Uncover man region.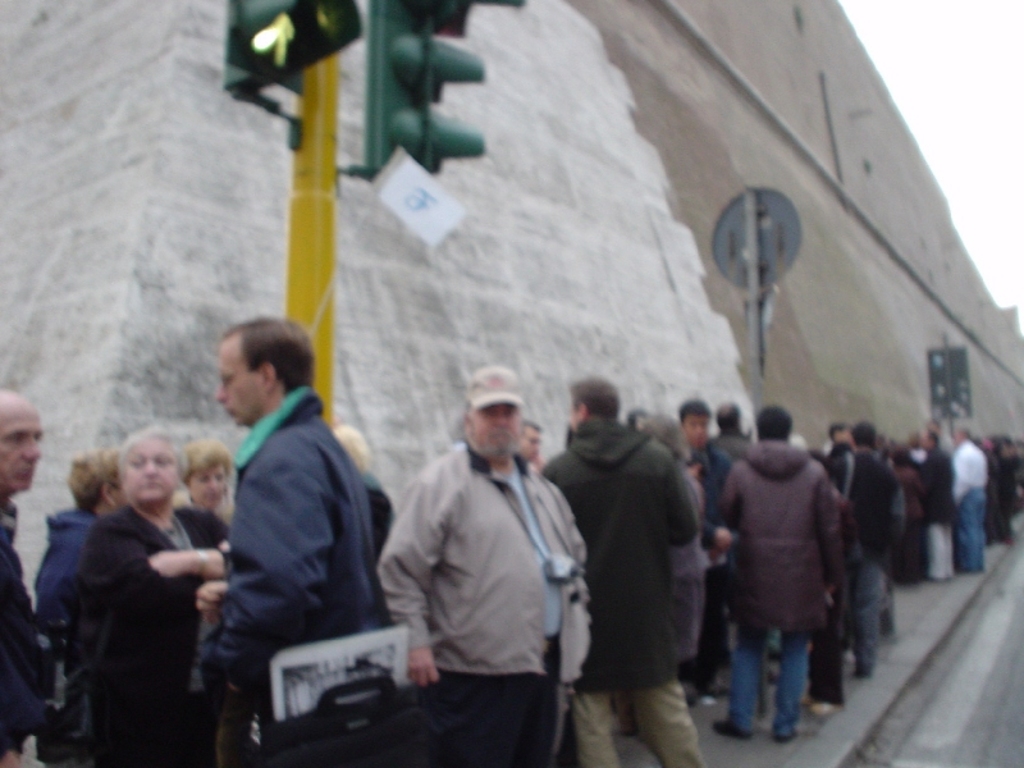
Uncovered: crop(177, 314, 396, 740).
